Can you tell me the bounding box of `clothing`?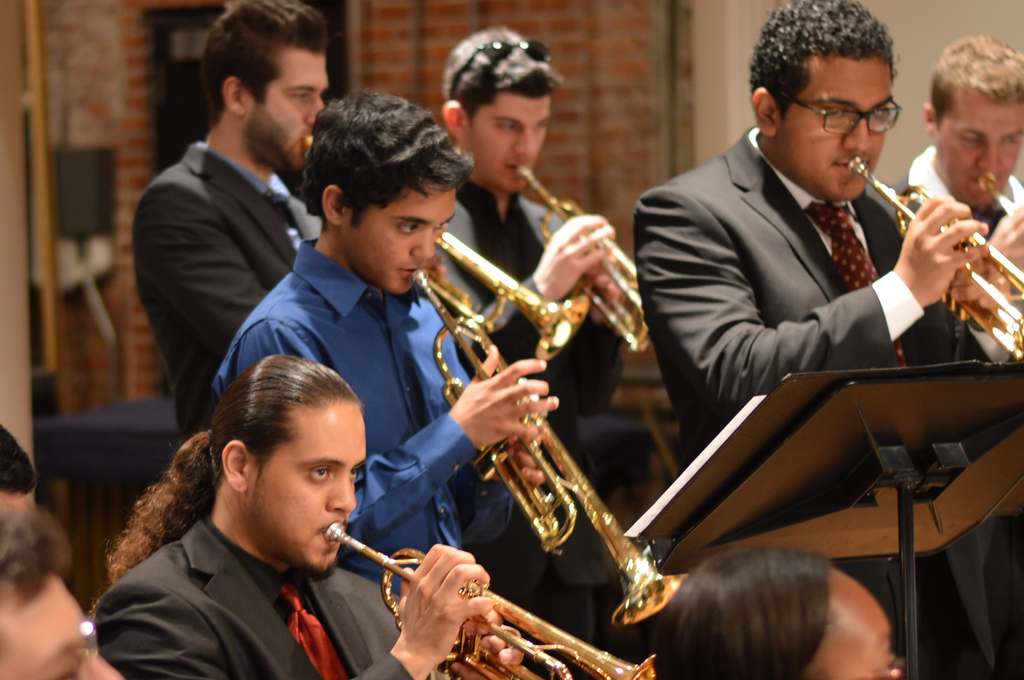
left=120, top=140, right=321, bottom=446.
